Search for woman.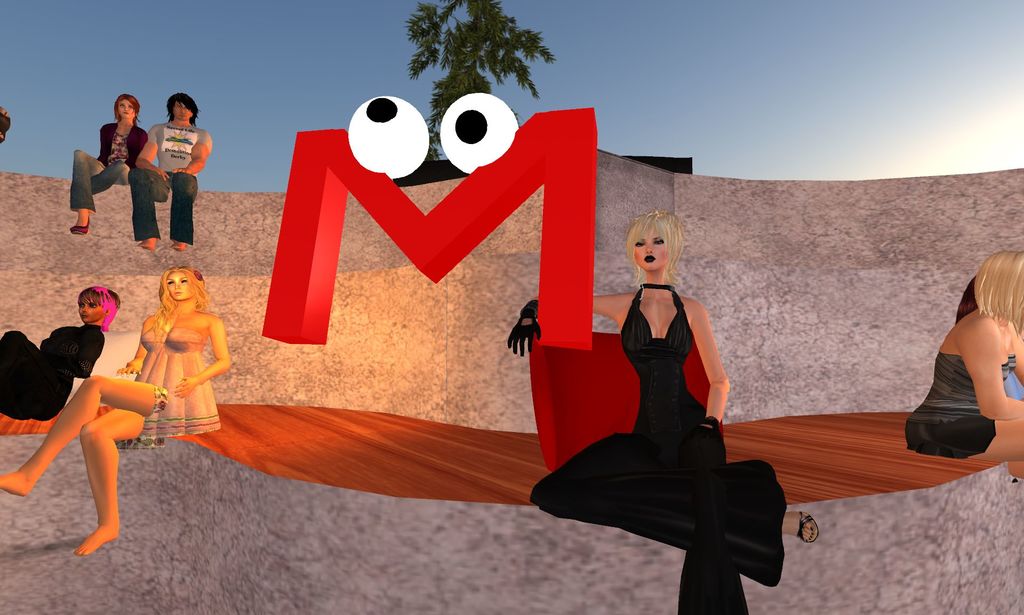
Found at [left=911, top=240, right=1020, bottom=481].
